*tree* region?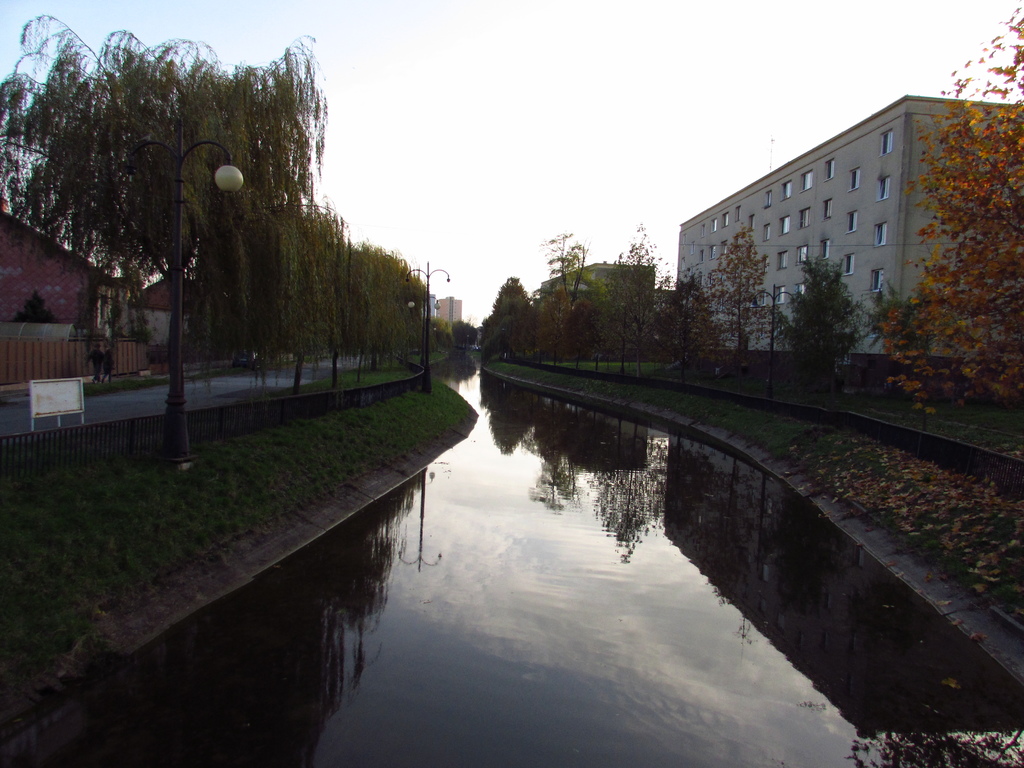
x1=686 y1=228 x2=768 y2=367
